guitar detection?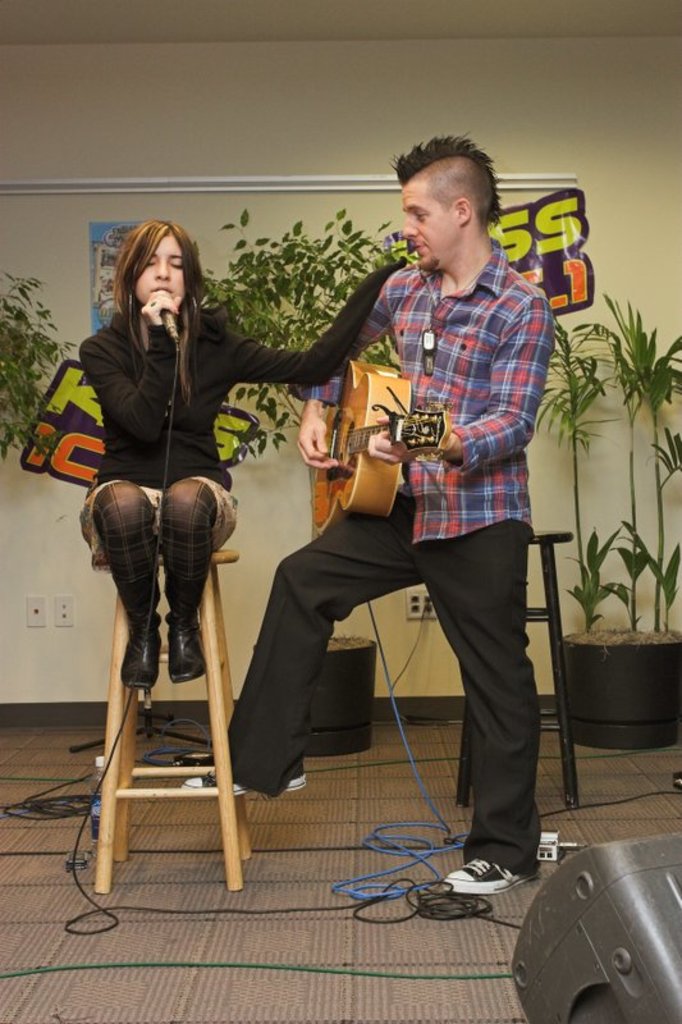
bbox=[310, 357, 447, 529]
